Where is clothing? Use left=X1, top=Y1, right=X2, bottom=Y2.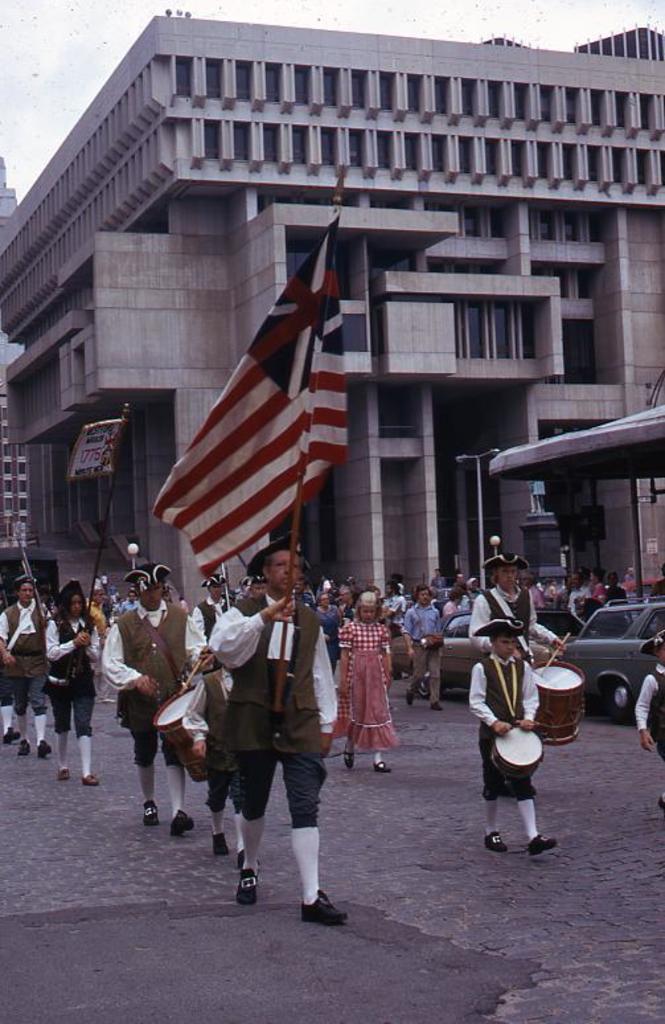
left=0, top=582, right=49, bottom=744.
